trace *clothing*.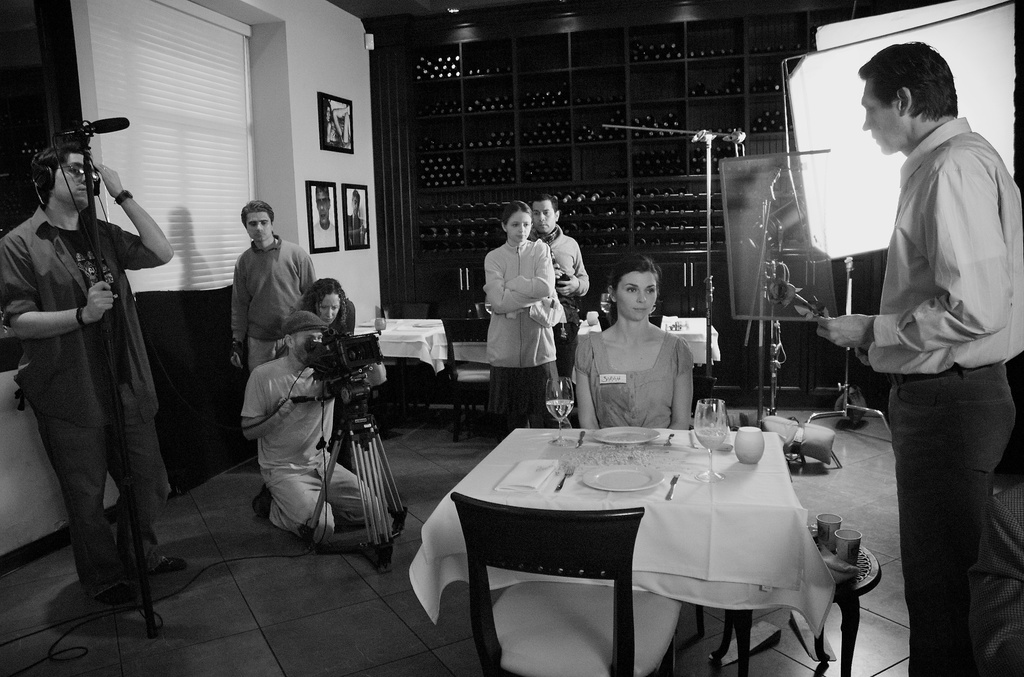
Traced to <region>573, 333, 698, 430</region>.
